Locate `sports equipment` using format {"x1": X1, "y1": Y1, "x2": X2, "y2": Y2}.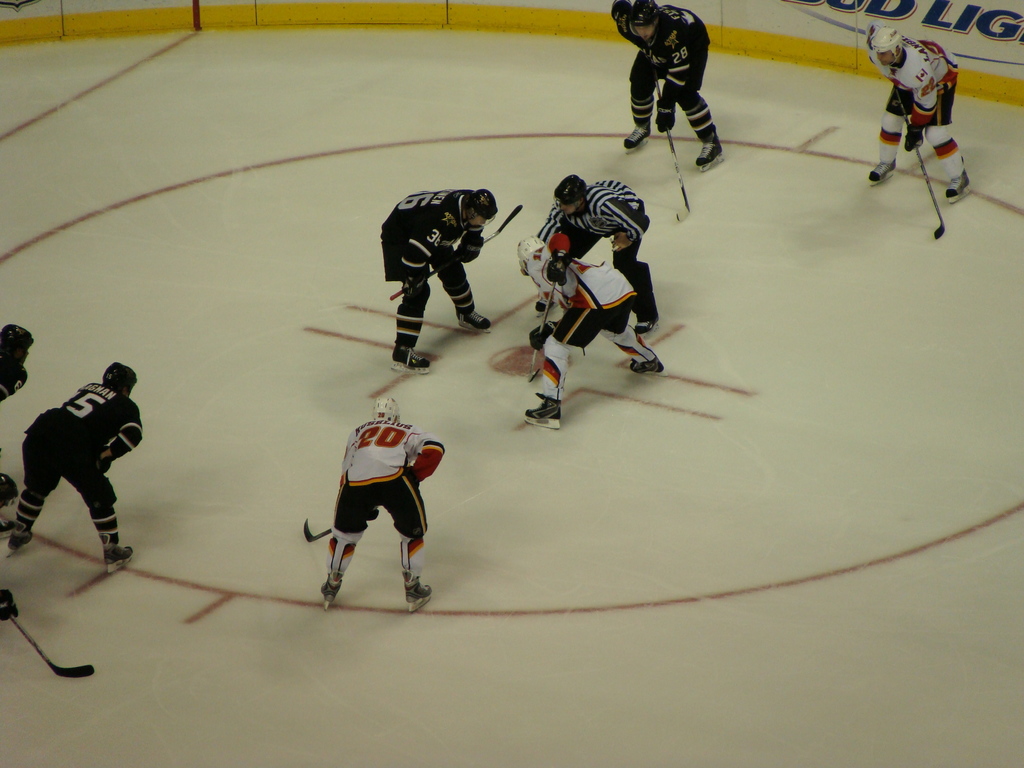
{"x1": 403, "y1": 573, "x2": 434, "y2": 614}.
